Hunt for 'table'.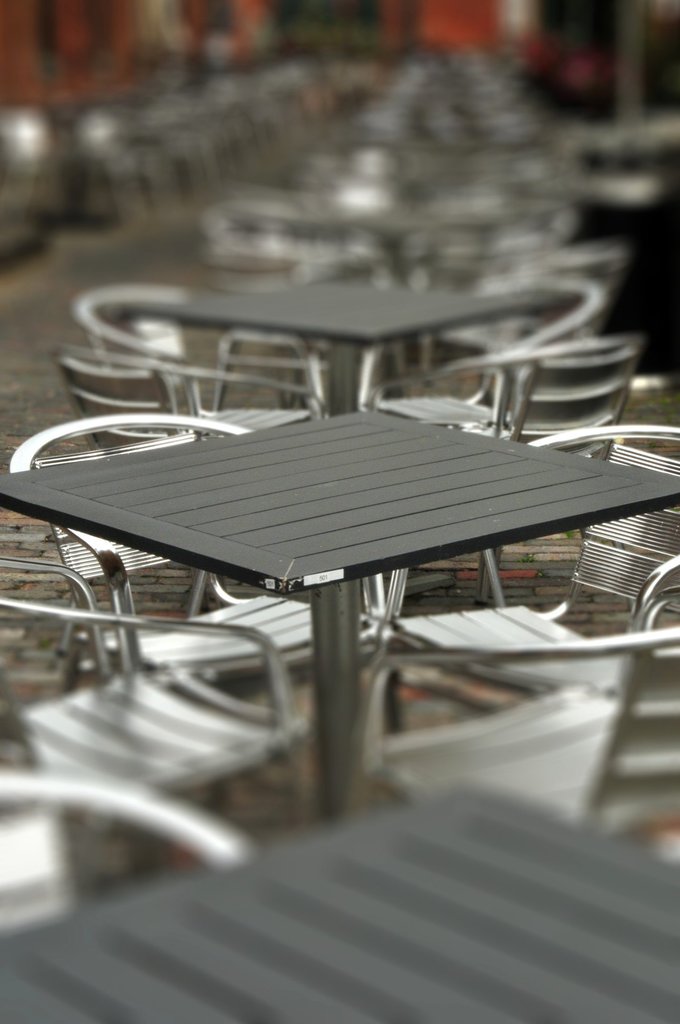
Hunted down at (left=0, top=769, right=679, bottom=1023).
